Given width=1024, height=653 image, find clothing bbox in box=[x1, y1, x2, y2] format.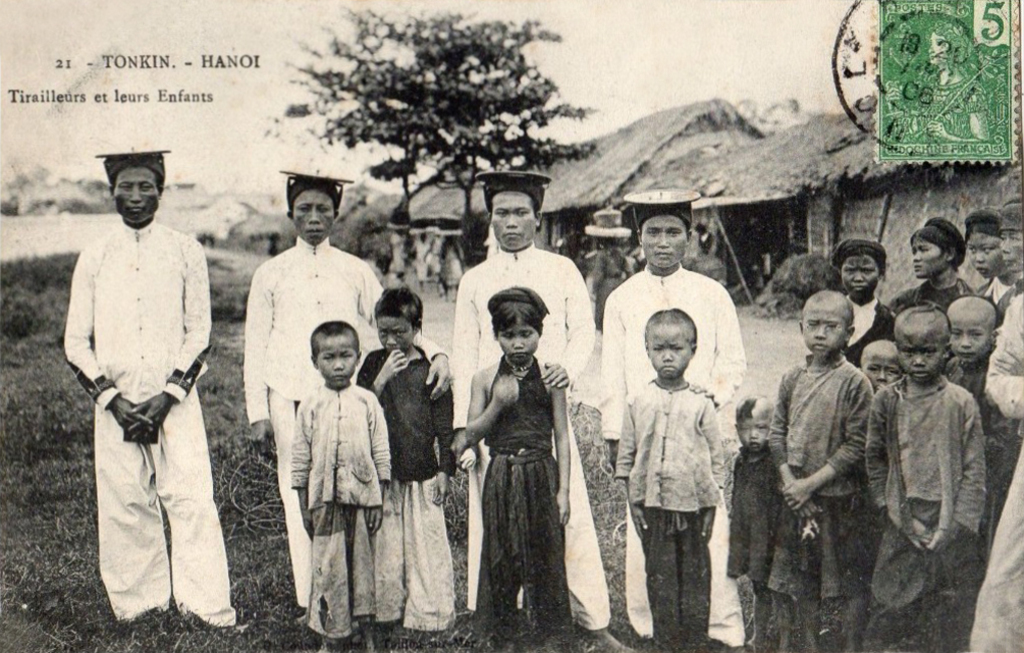
box=[68, 216, 249, 626].
